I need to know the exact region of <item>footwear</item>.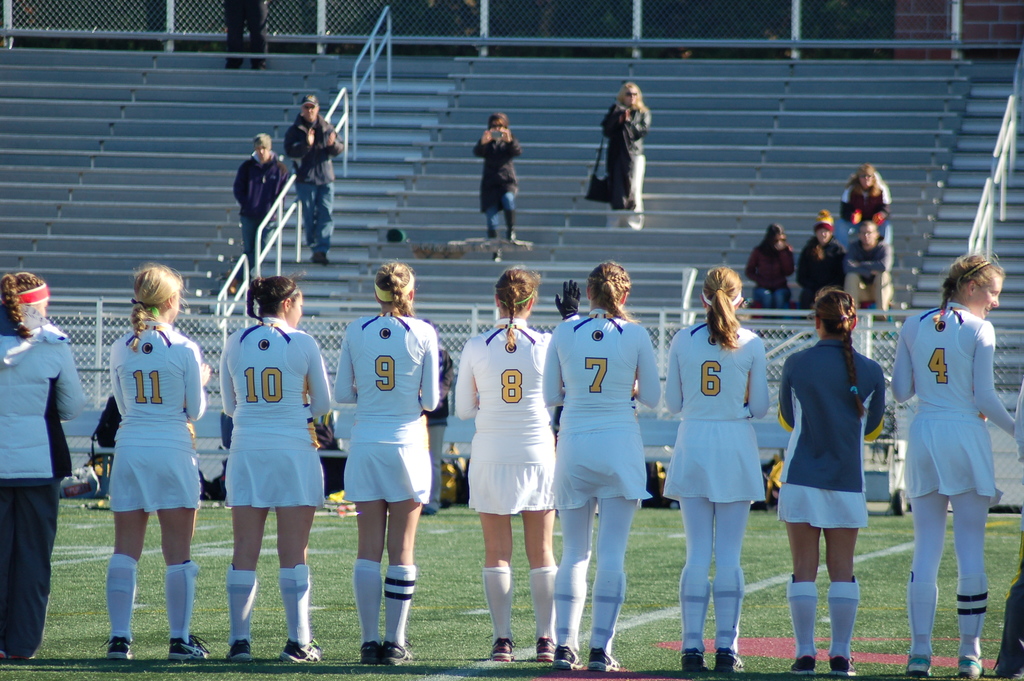
Region: crop(0, 650, 8, 671).
